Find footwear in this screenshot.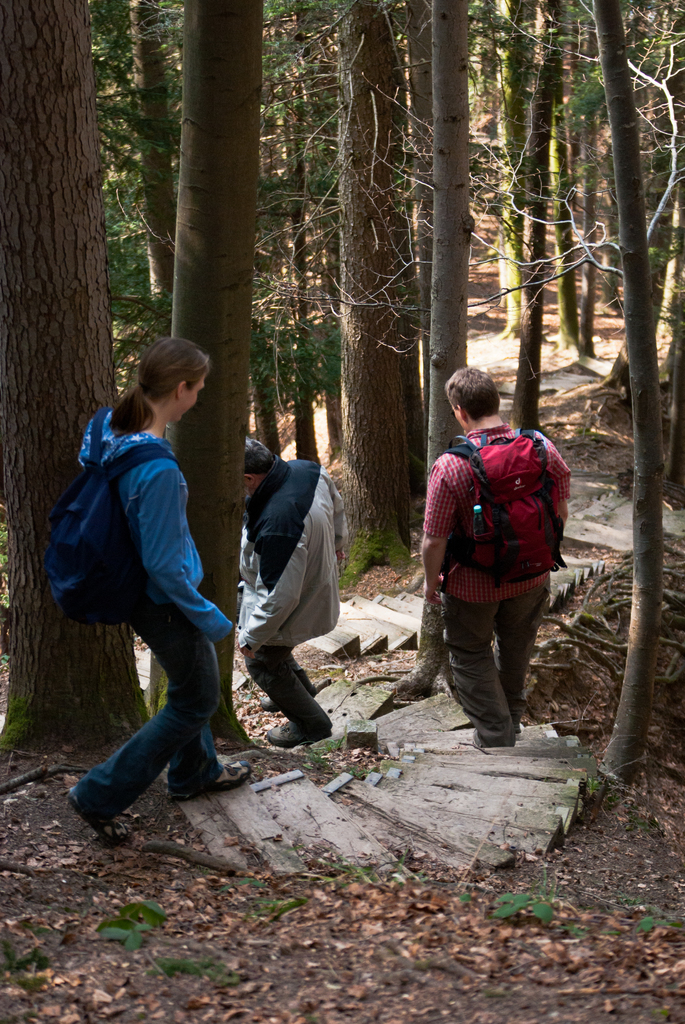
The bounding box for footwear is x1=166 y1=760 x2=255 y2=804.
